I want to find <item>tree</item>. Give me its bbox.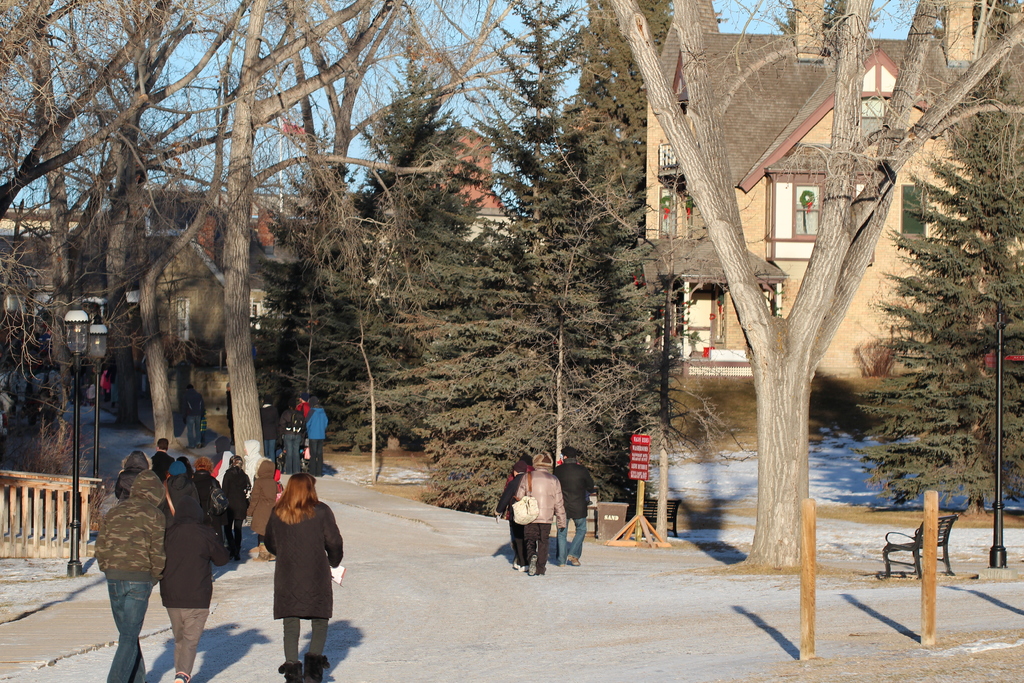
[892,58,1023,498].
